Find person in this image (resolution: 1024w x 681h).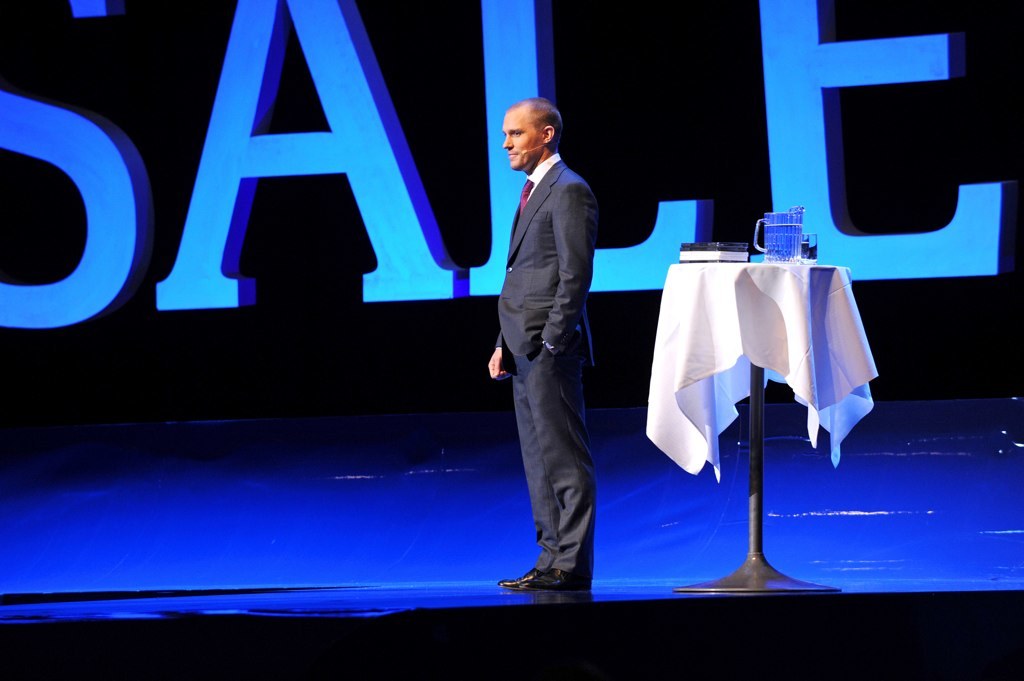
rect(495, 64, 628, 631).
